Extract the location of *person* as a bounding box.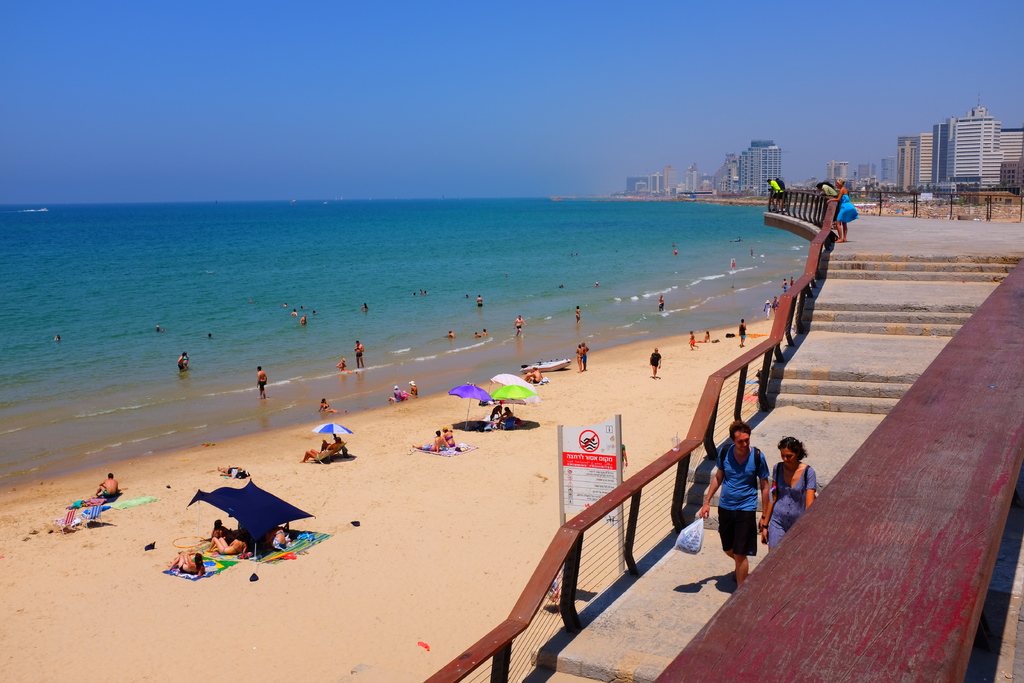
(817,183,840,204).
